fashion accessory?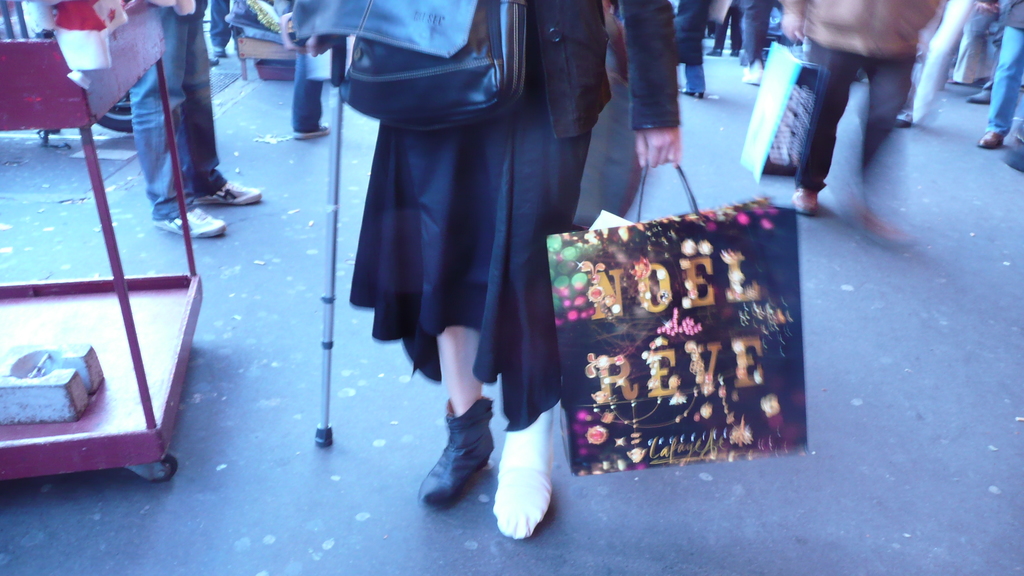
pyautogui.locateOnScreen(545, 159, 813, 476)
